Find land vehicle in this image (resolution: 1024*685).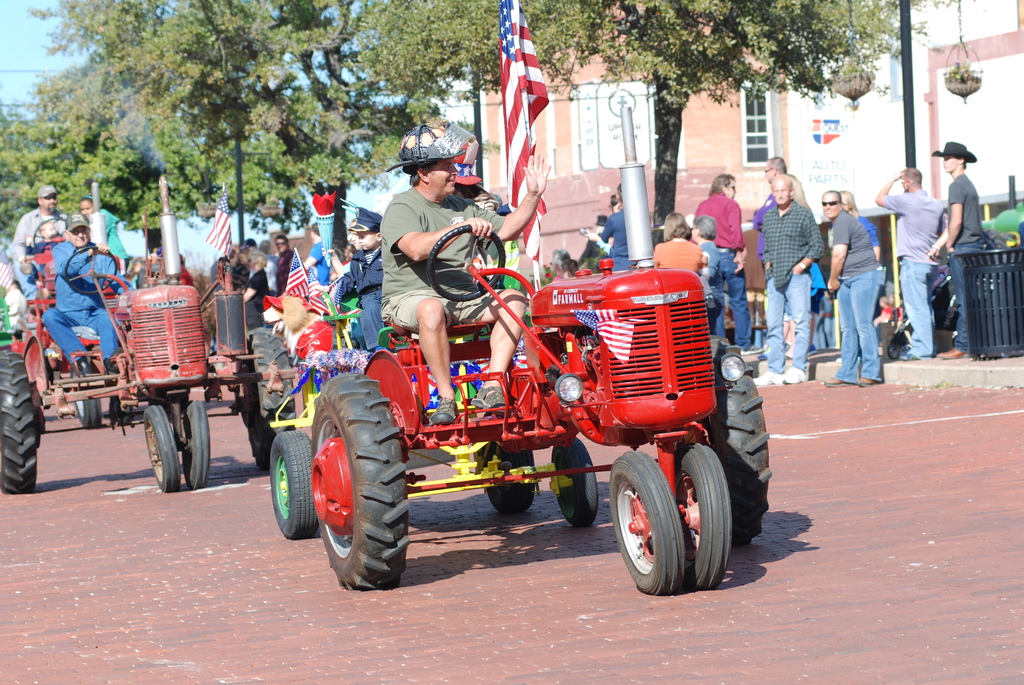
56 174 257 492.
